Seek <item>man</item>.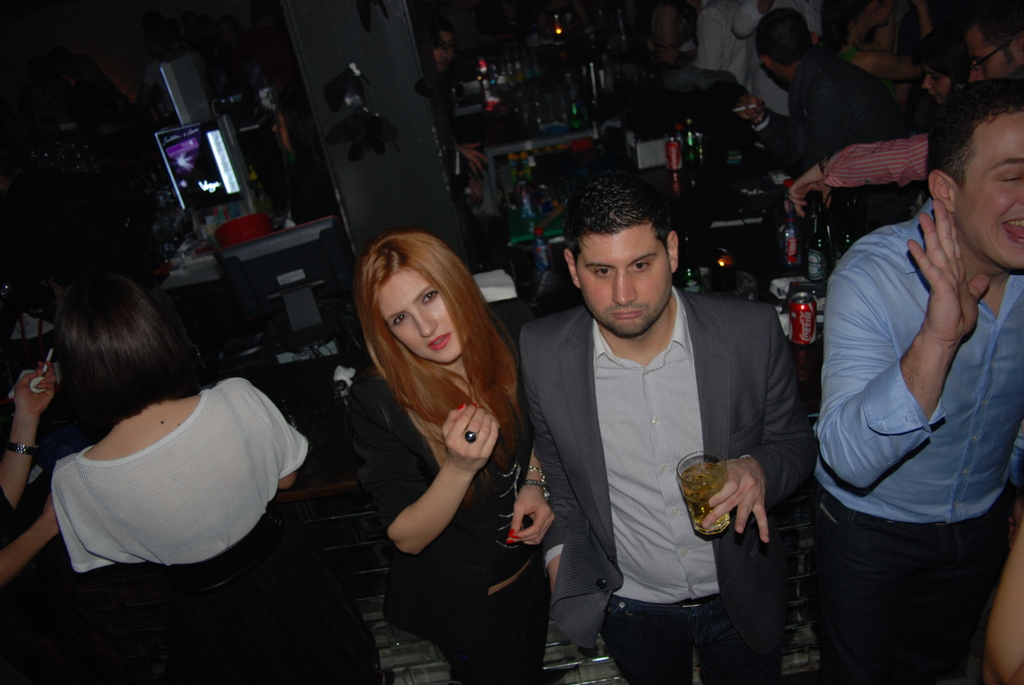
[x1=780, y1=1, x2=1023, y2=223].
